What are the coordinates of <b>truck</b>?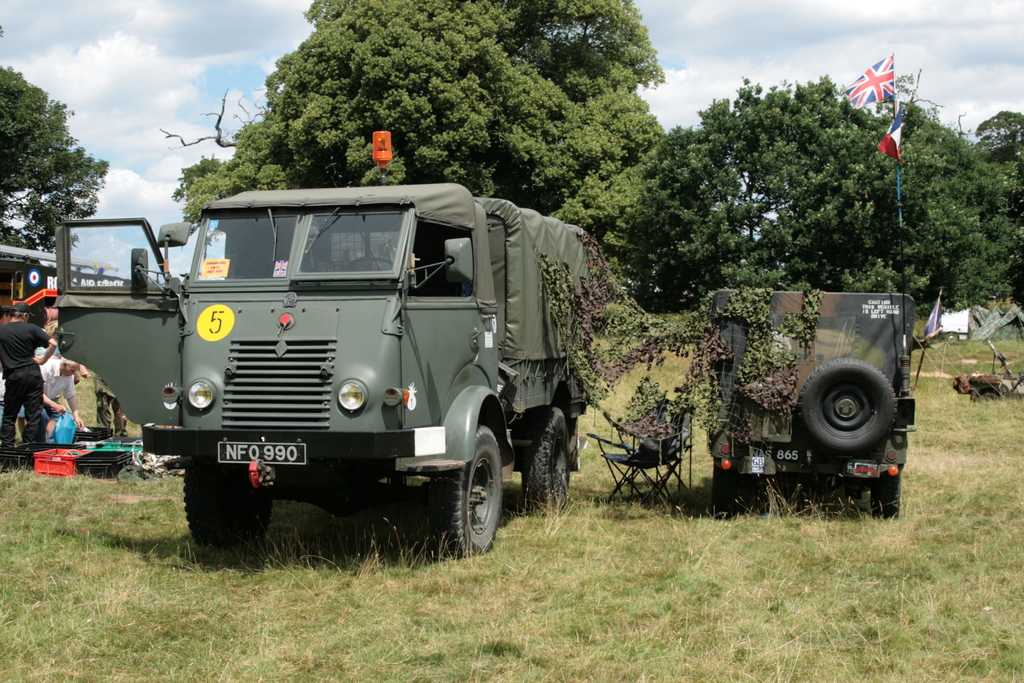
crop(51, 127, 604, 562).
